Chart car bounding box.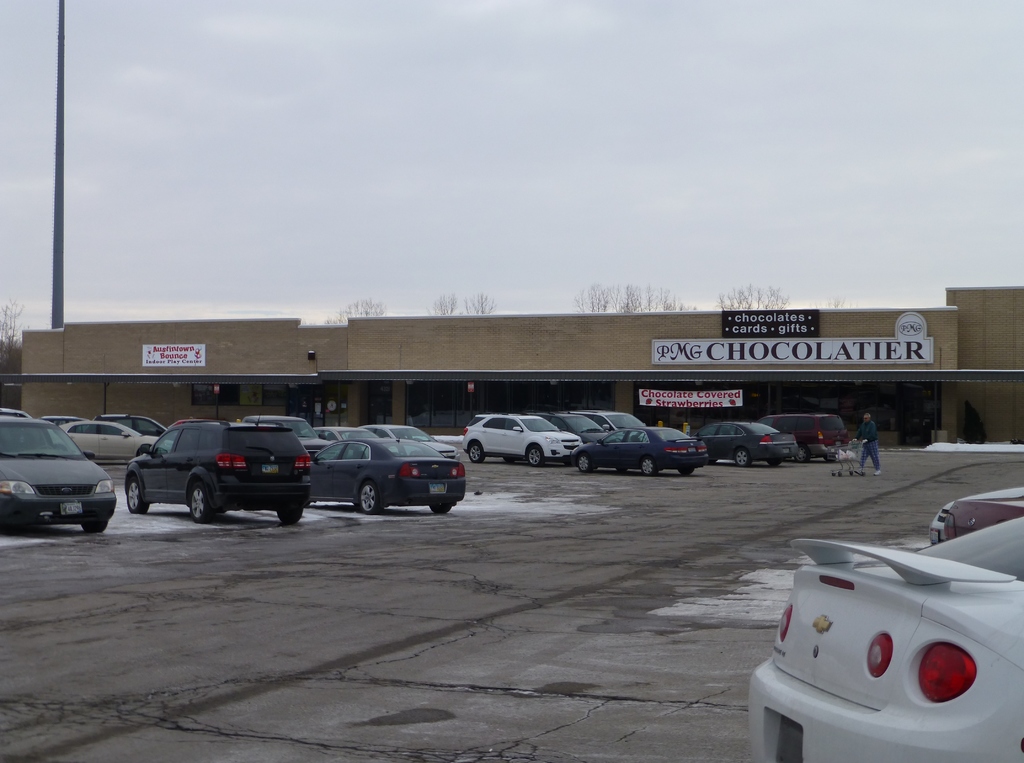
Charted: bbox=(930, 484, 1010, 542).
